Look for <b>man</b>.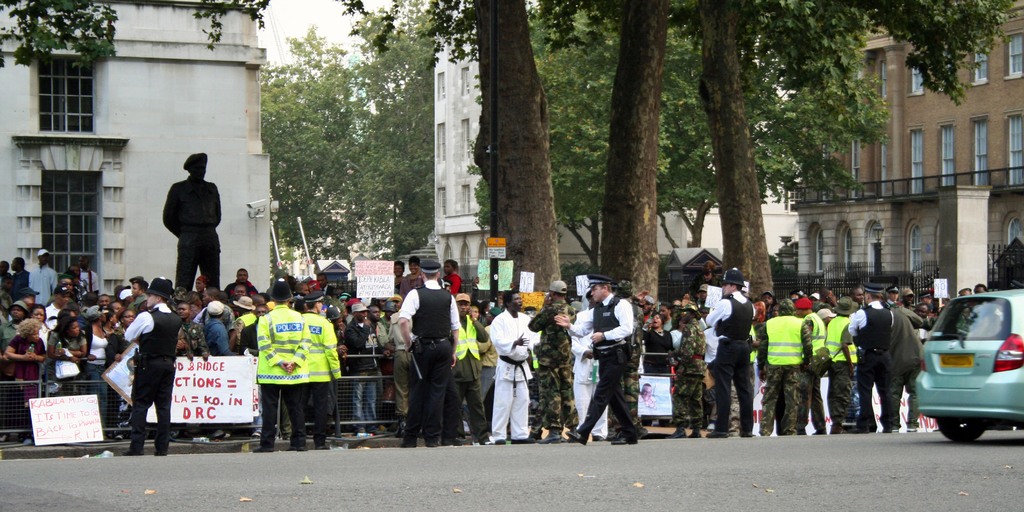
Found: (left=453, top=292, right=495, bottom=449).
